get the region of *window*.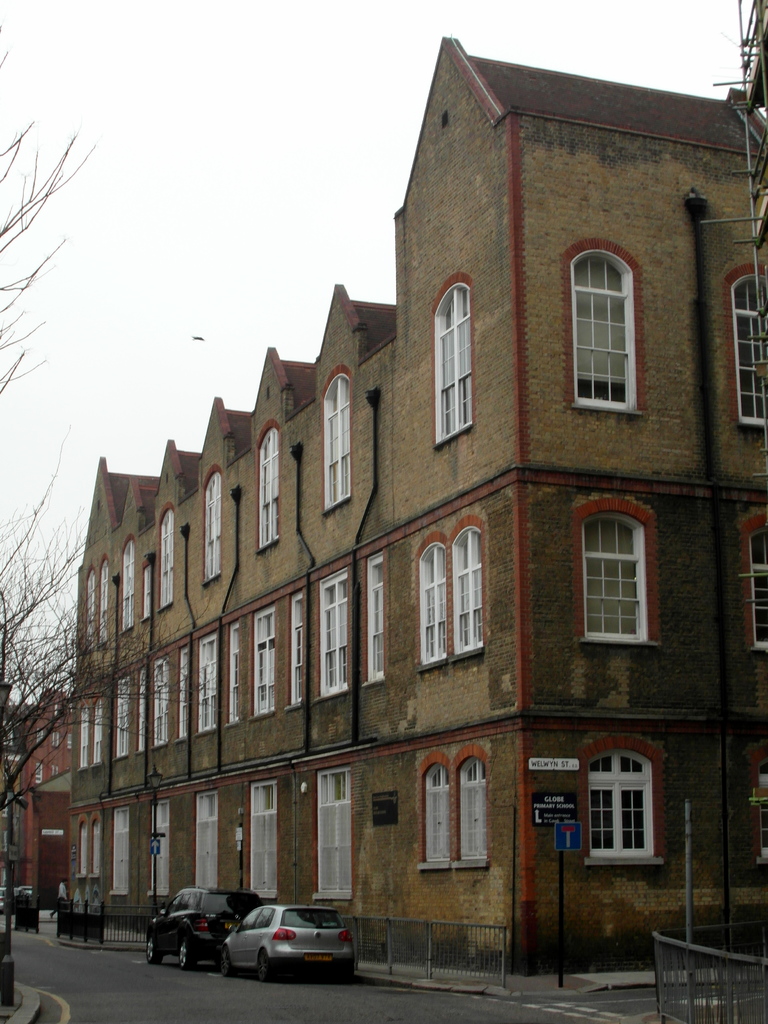
<region>50, 728, 60, 749</region>.
